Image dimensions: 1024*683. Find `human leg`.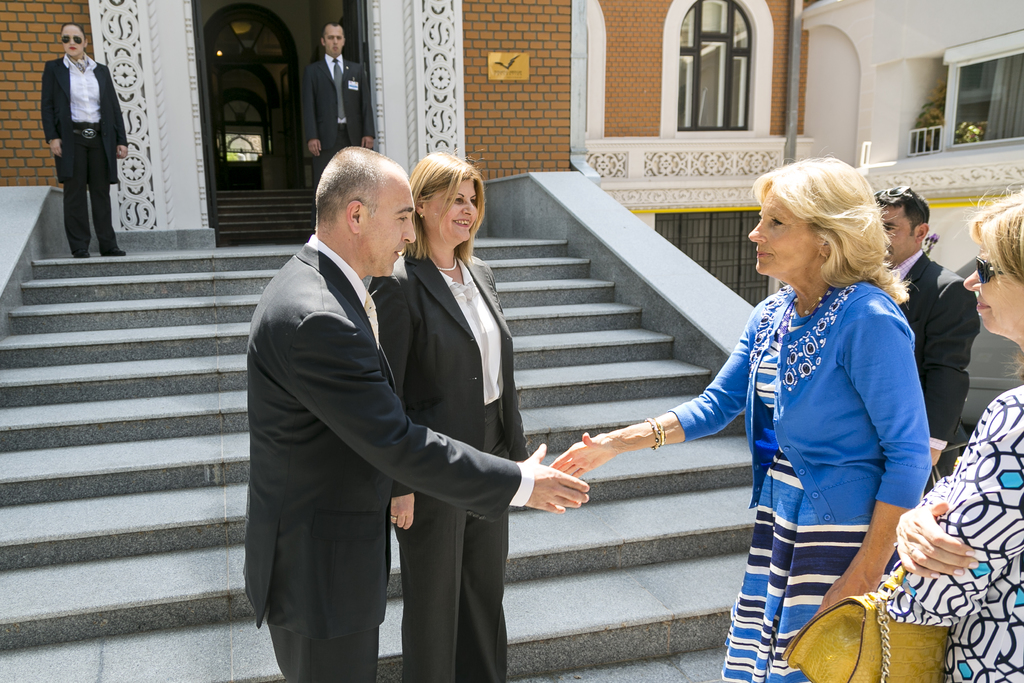
(left=65, top=126, right=83, bottom=256).
